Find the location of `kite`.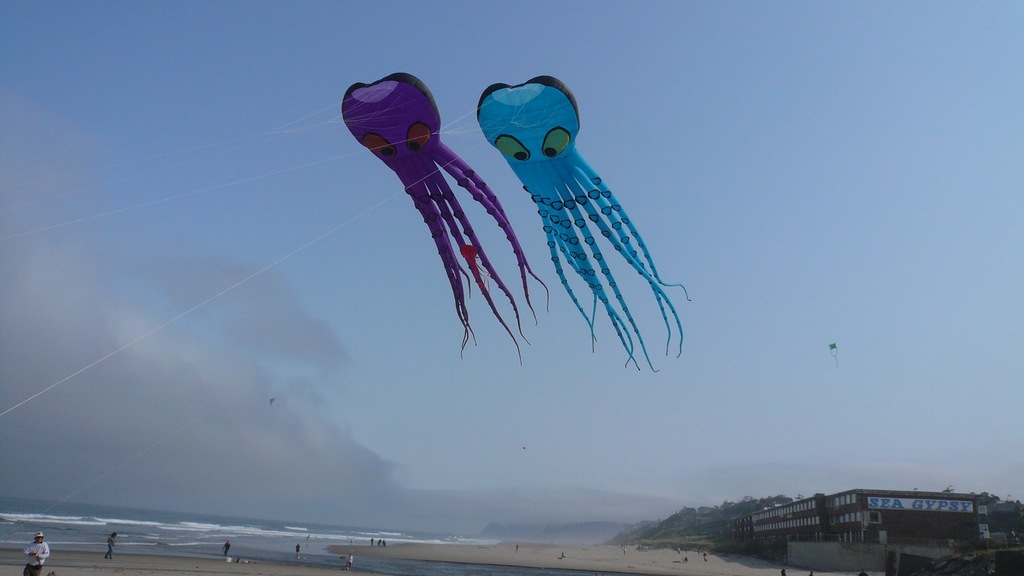
Location: box(829, 341, 840, 353).
